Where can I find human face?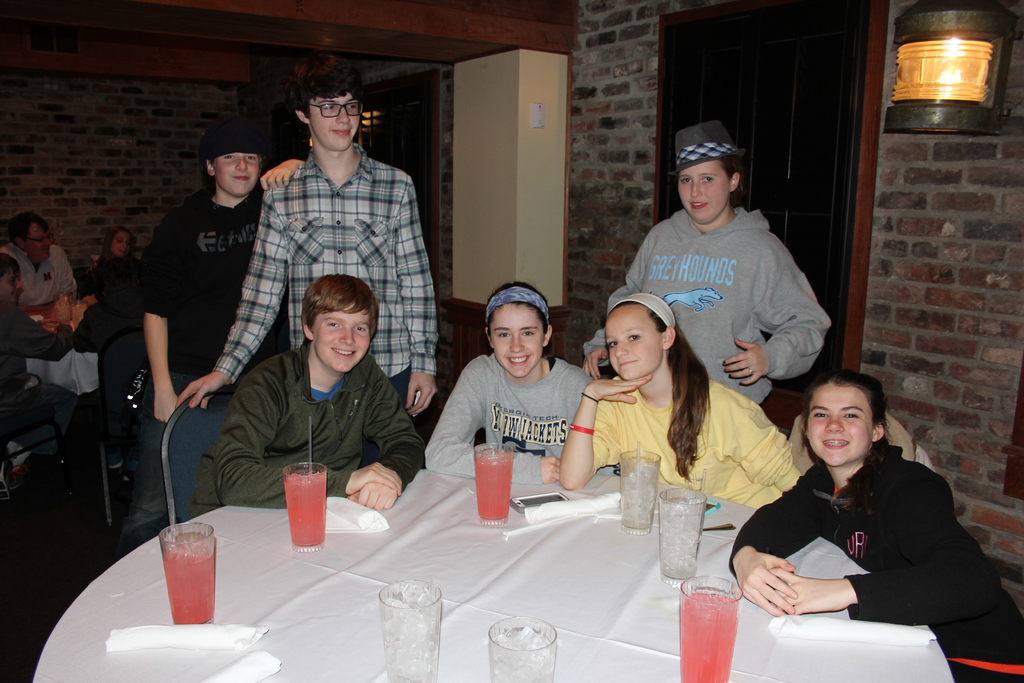
You can find it at 216, 152, 259, 193.
